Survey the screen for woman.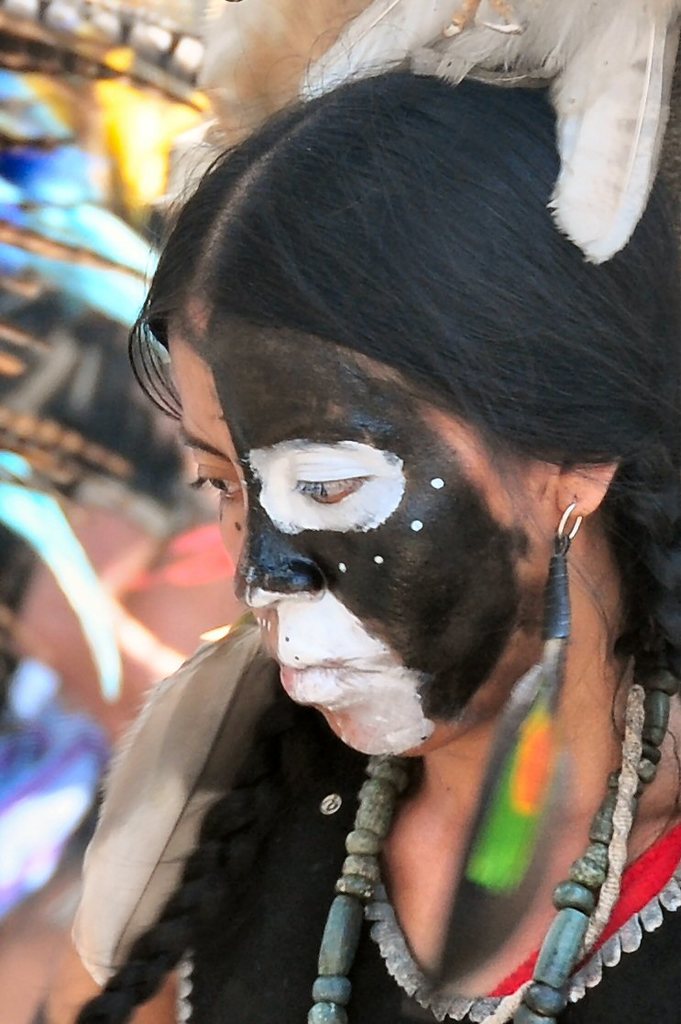
Survey found: BBox(68, 55, 672, 1023).
